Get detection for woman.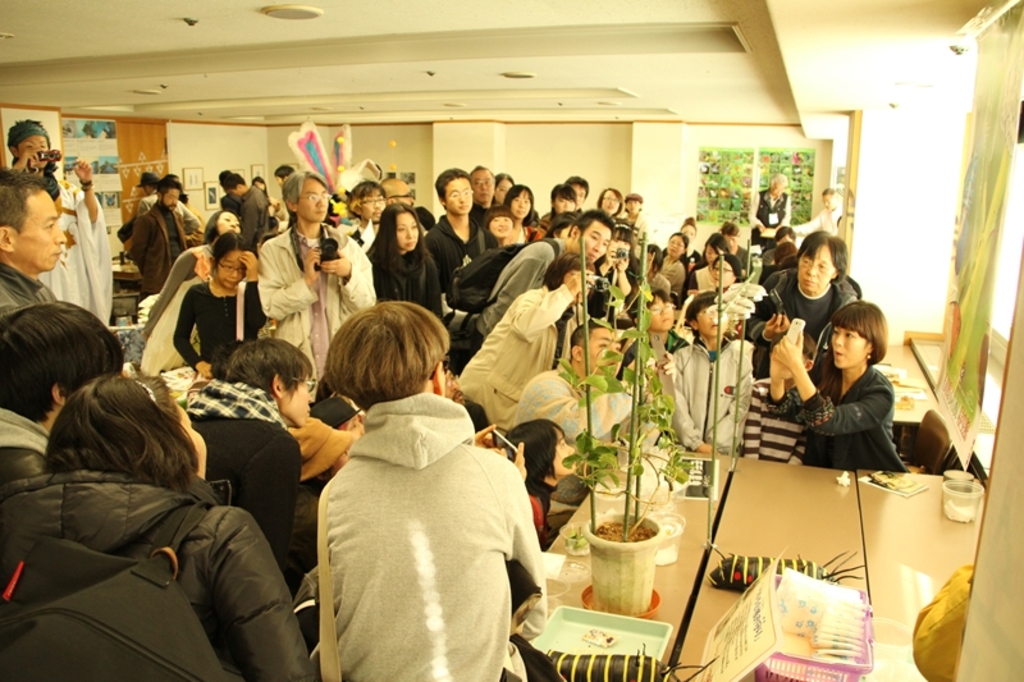
Detection: select_region(365, 201, 442, 315).
